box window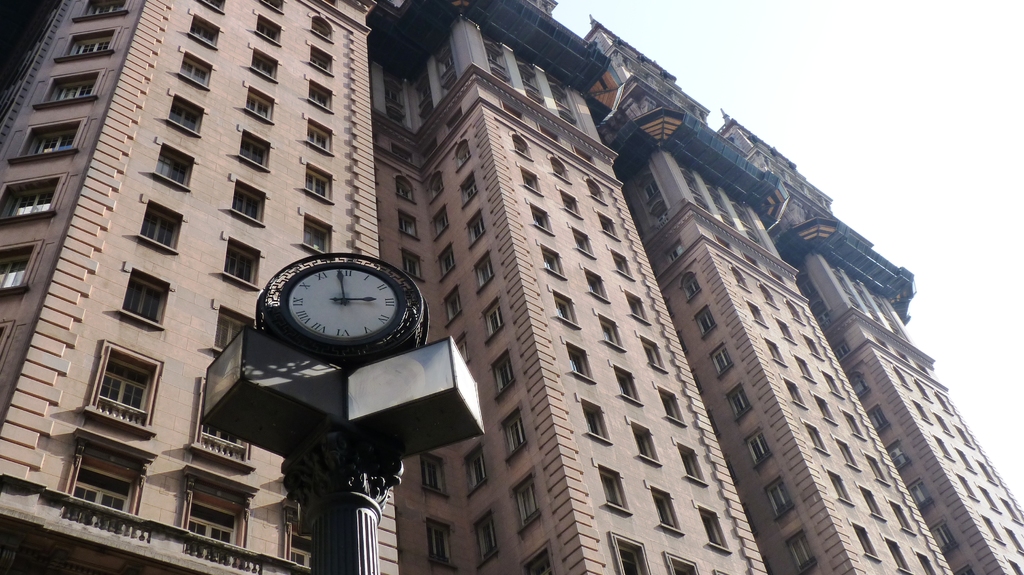
bbox=(624, 291, 653, 322)
